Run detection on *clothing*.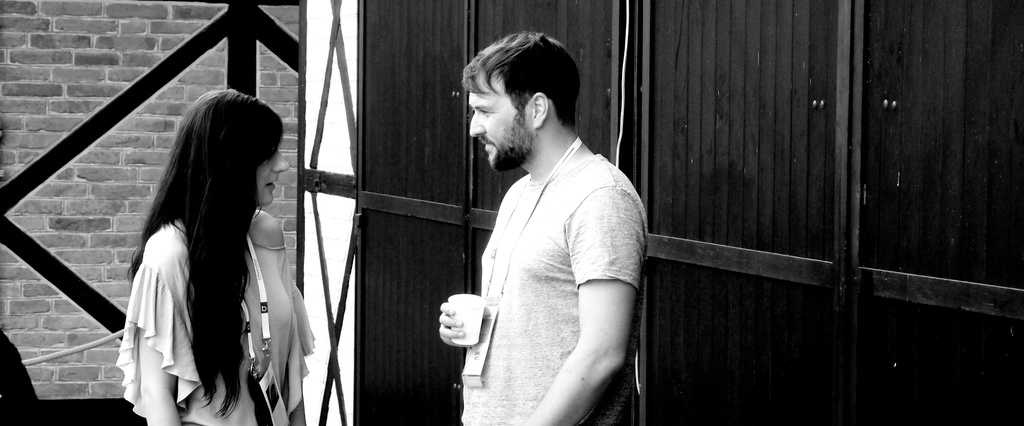
Result: <bbox>113, 204, 322, 425</bbox>.
